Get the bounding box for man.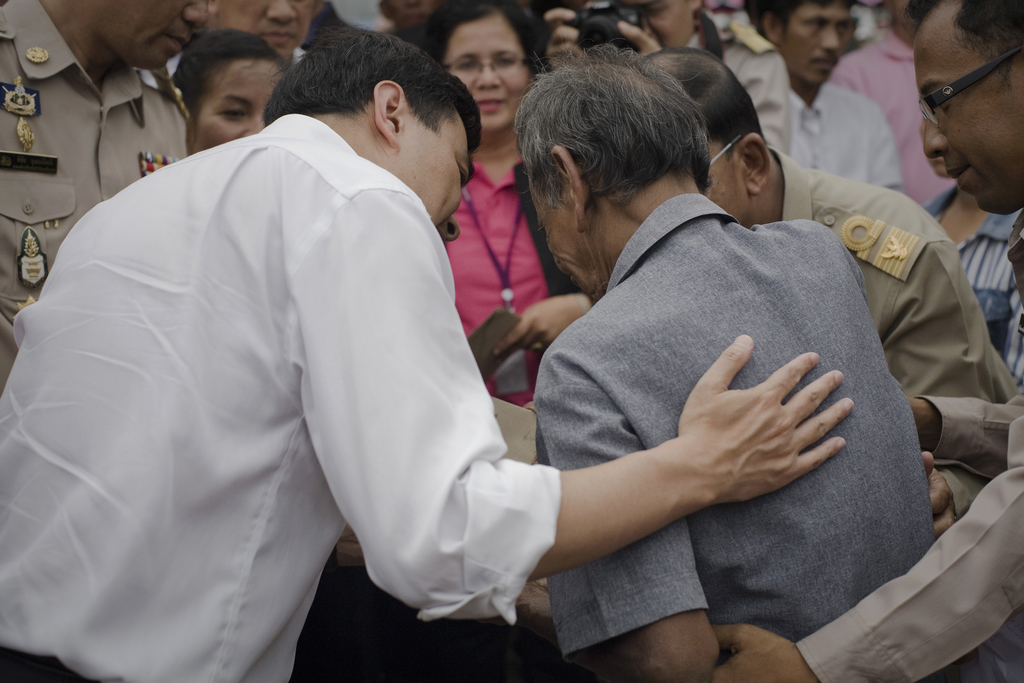
0, 0, 215, 383.
